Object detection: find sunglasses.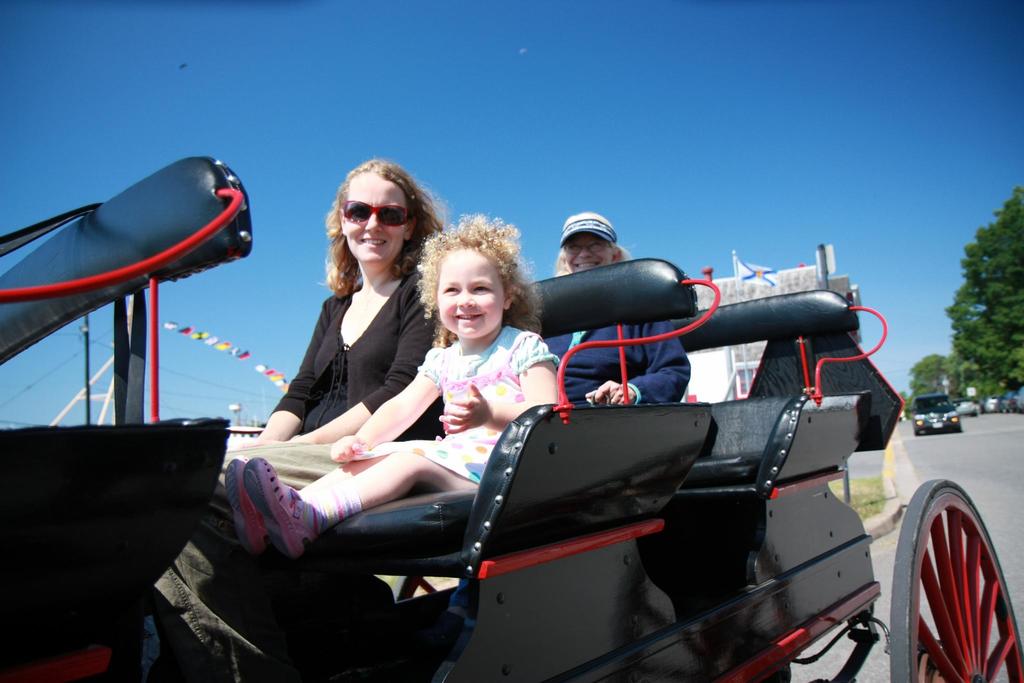
[343,199,413,227].
